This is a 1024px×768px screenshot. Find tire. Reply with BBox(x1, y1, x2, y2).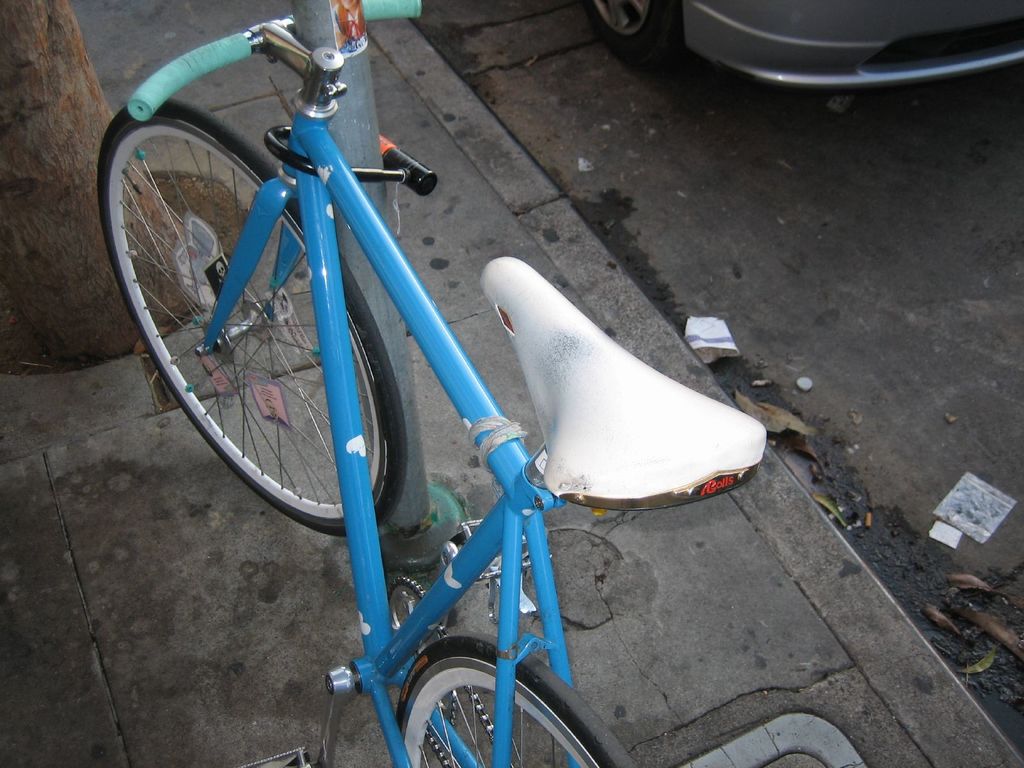
BBox(586, 0, 675, 57).
